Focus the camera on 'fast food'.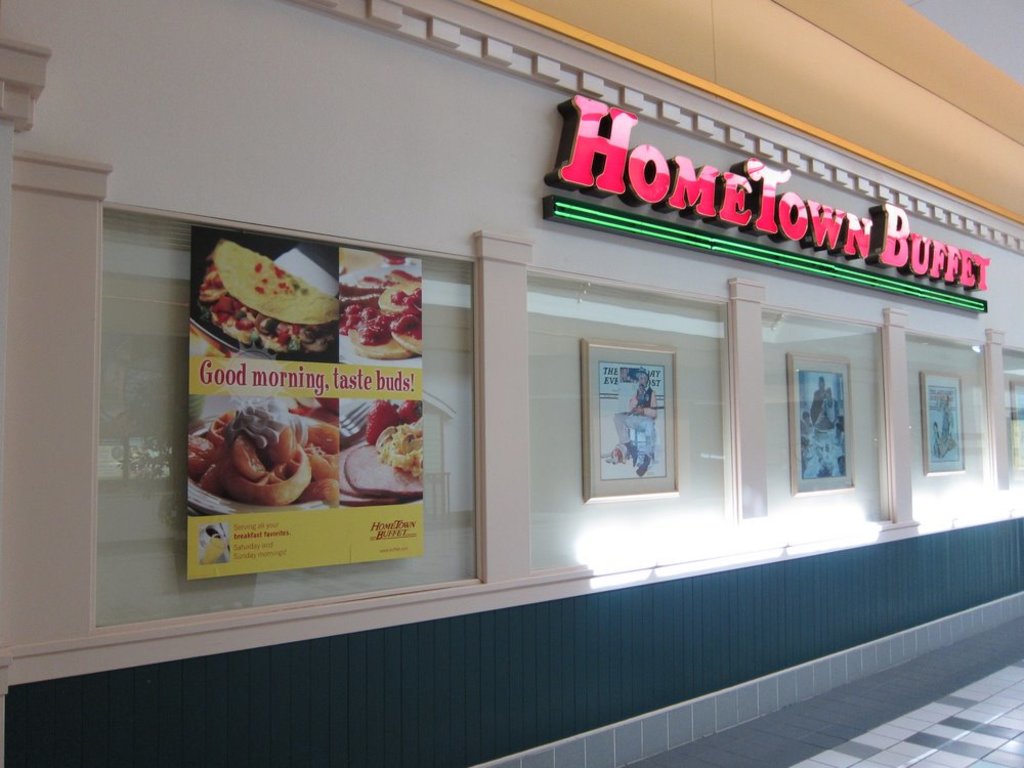
Focus region: detection(183, 400, 319, 510).
